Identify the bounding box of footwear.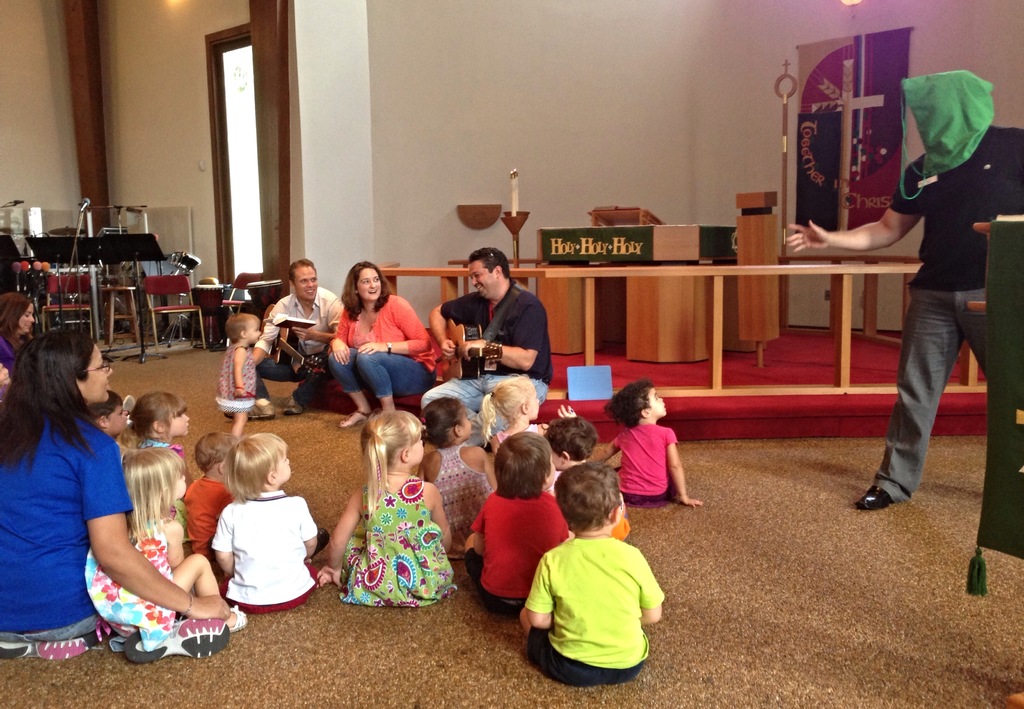
left=852, top=484, right=893, bottom=513.
